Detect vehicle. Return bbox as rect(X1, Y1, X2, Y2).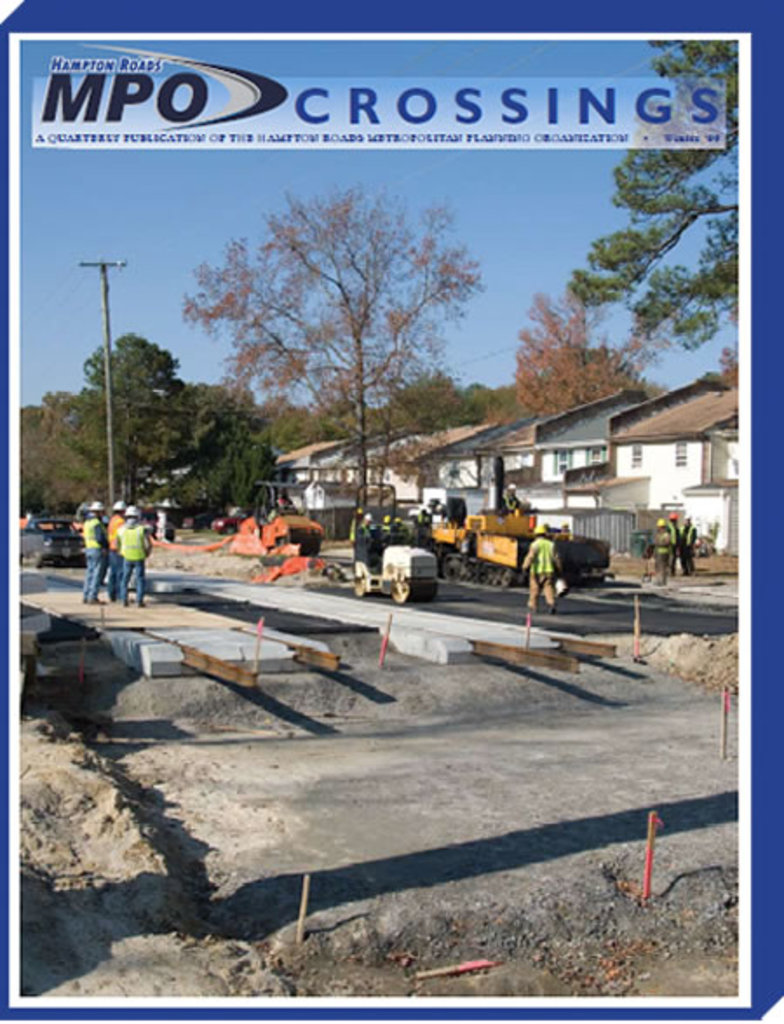
rect(26, 519, 92, 575).
